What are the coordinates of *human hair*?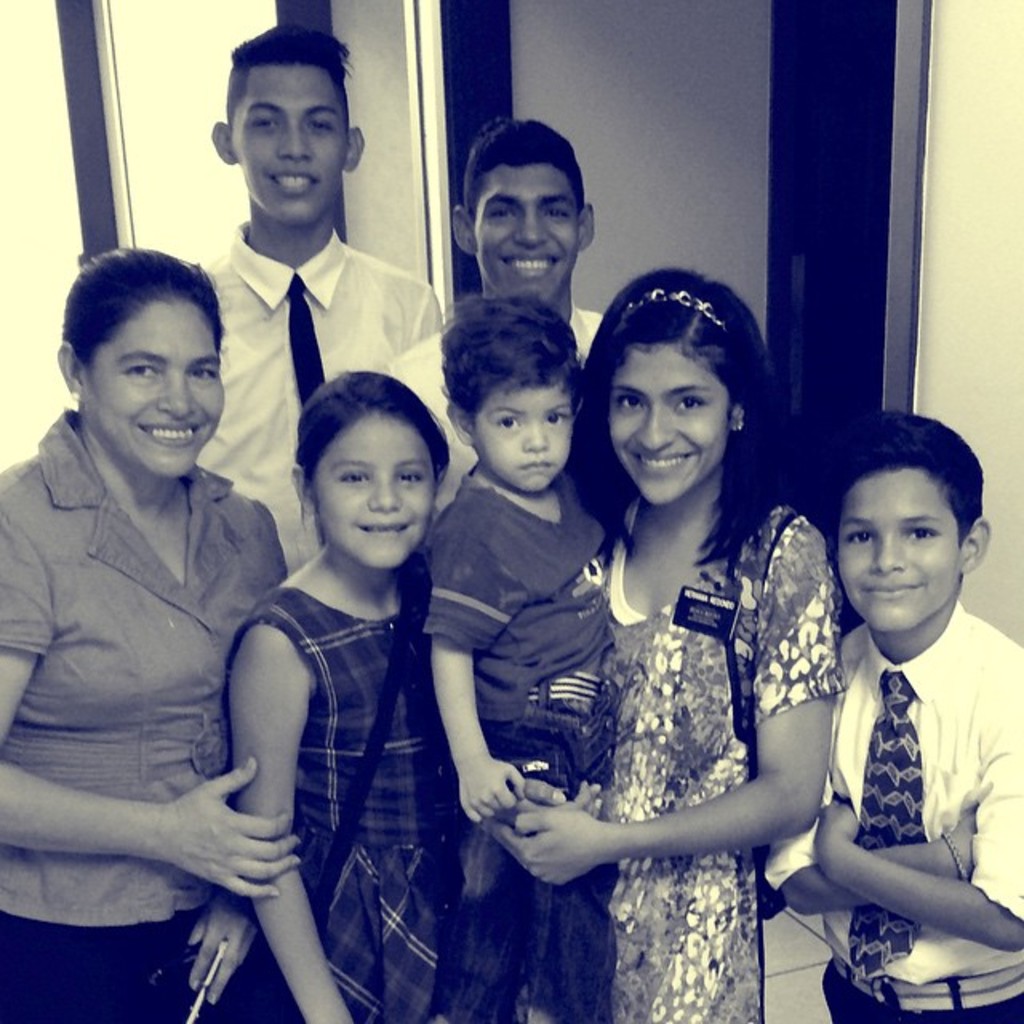
Rect(59, 246, 229, 395).
